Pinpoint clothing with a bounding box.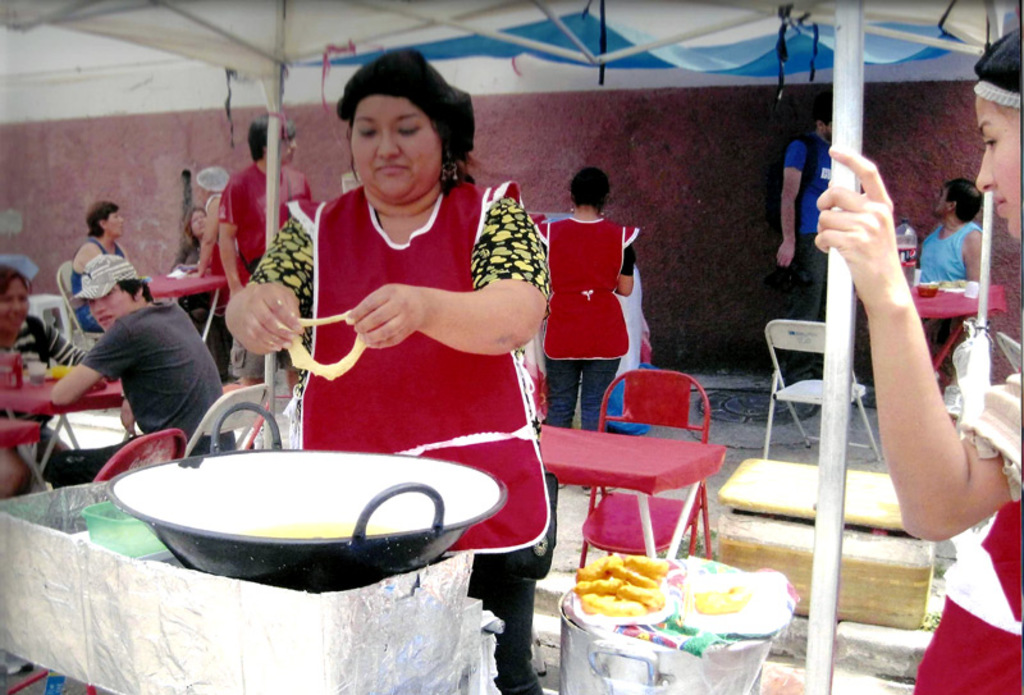
[920,220,975,390].
